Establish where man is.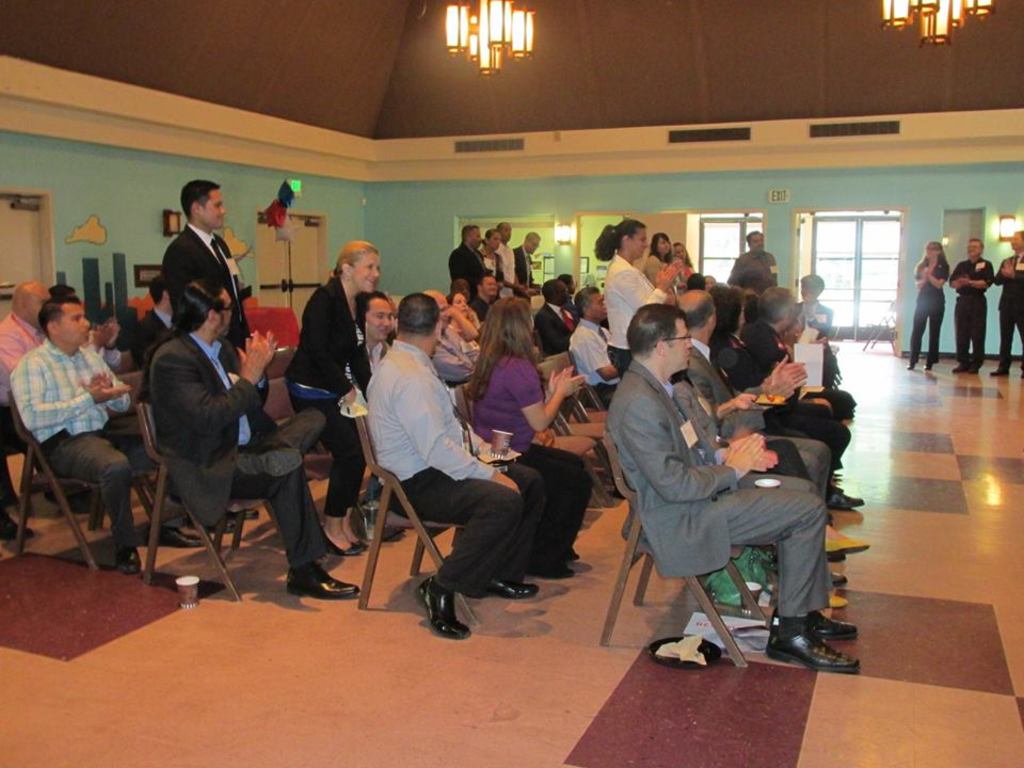
Established at 449 278 468 302.
